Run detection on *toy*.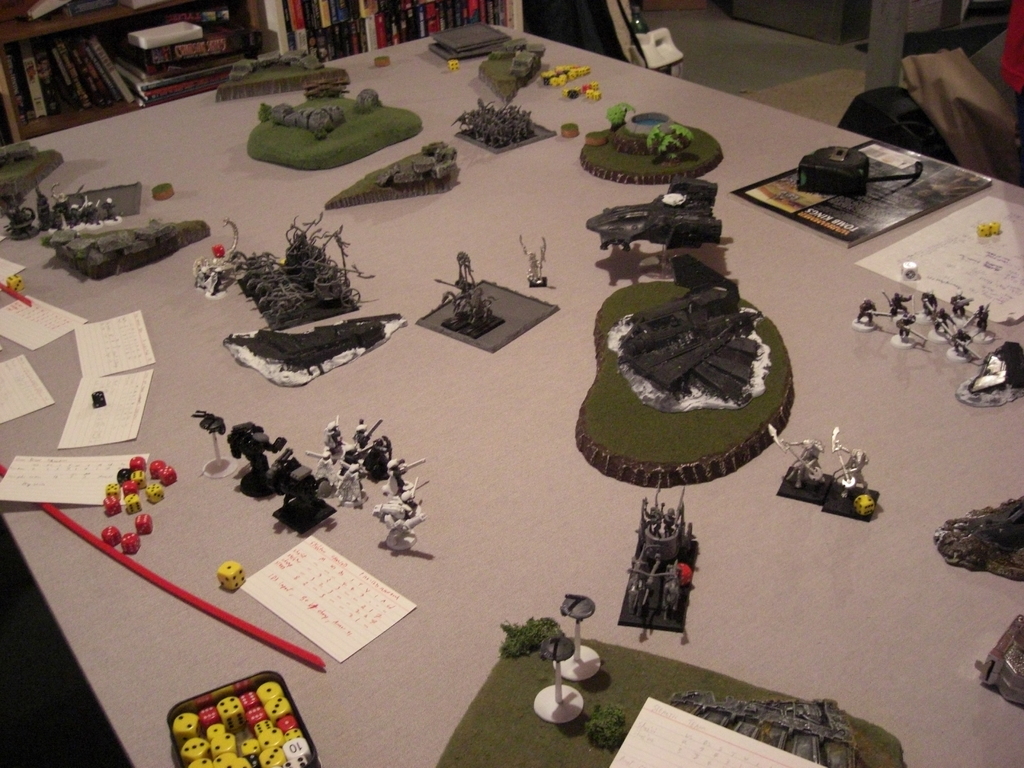
Result: l=216, t=564, r=244, b=590.
